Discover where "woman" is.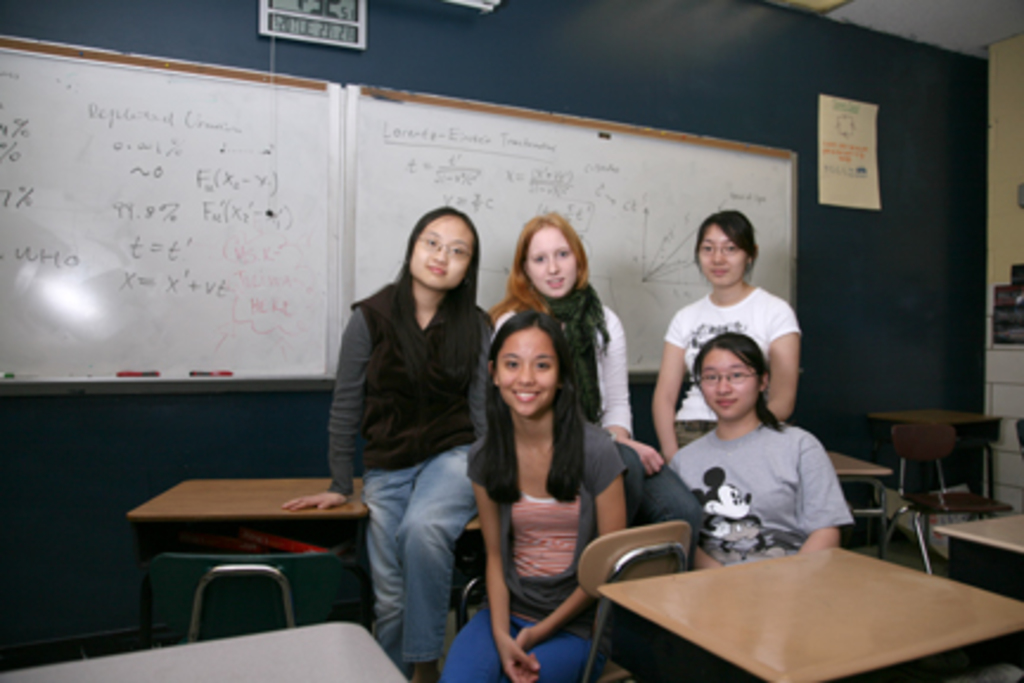
Discovered at bbox=(654, 327, 856, 576).
